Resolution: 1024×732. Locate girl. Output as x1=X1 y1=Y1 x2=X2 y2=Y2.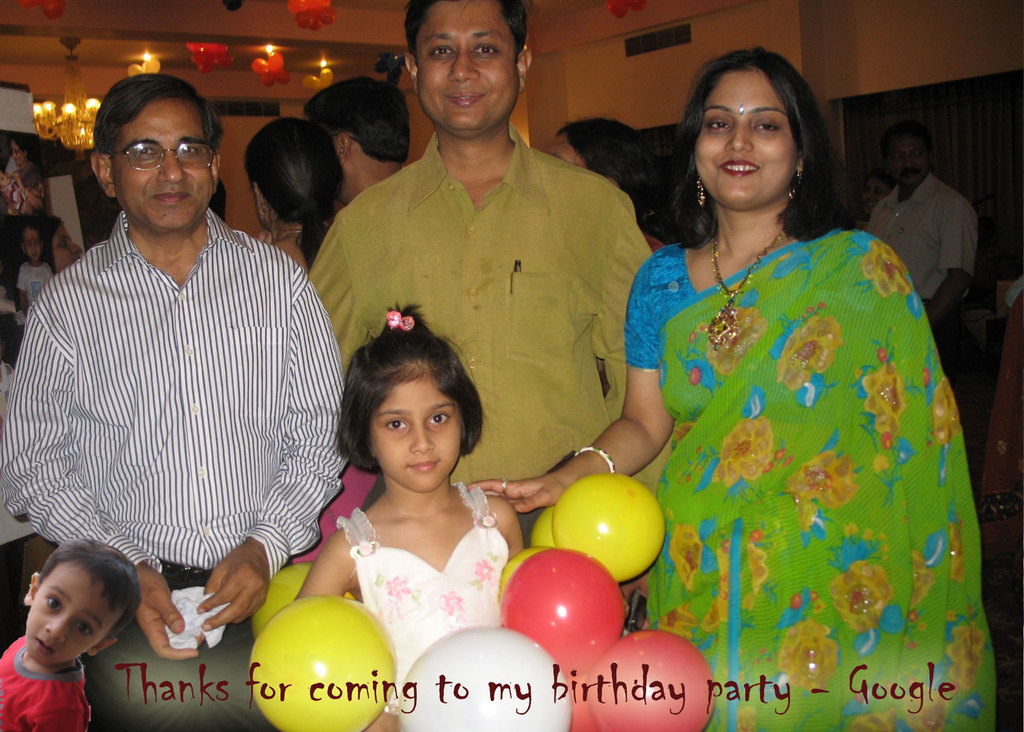
x1=294 y1=300 x2=529 y2=731.
